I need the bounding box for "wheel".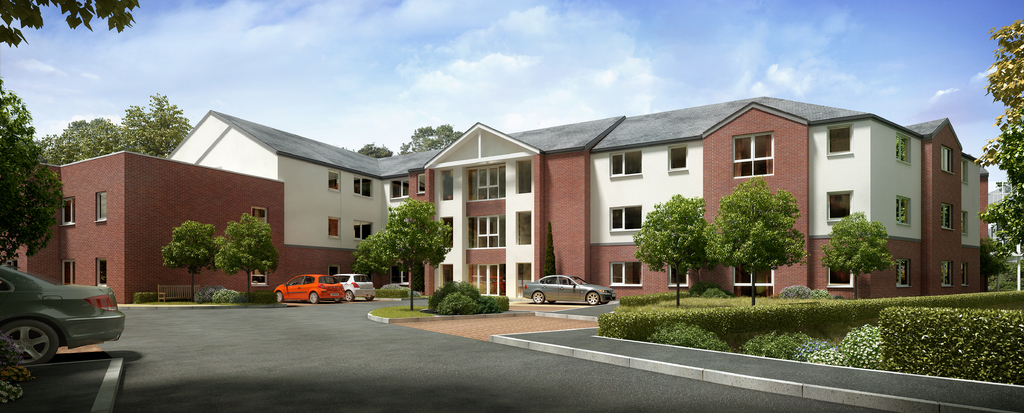
Here it is: [344,287,355,304].
